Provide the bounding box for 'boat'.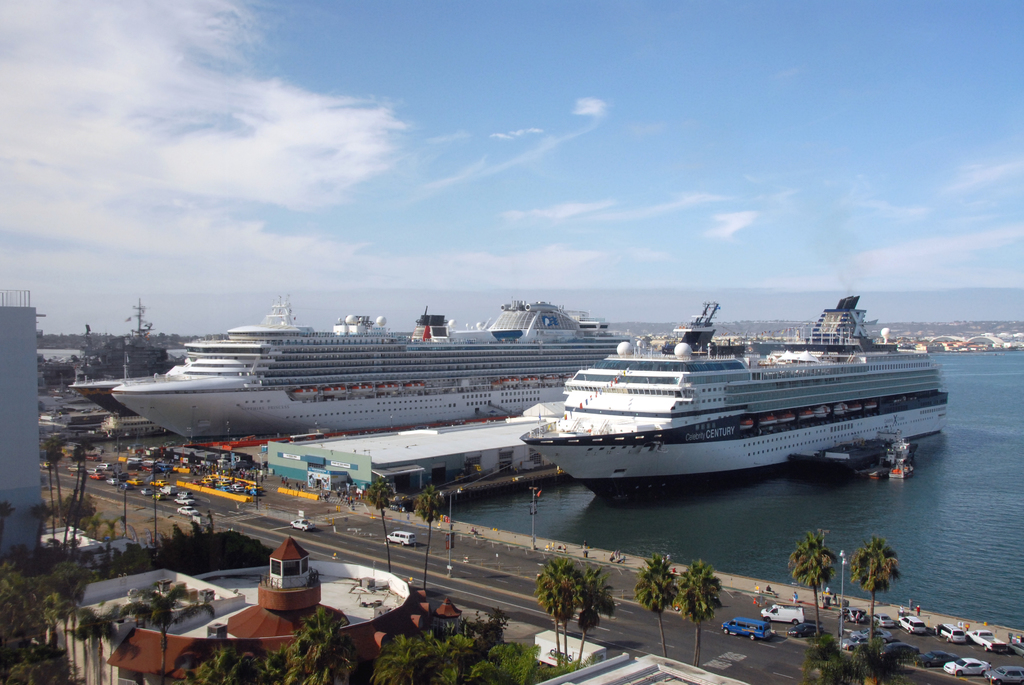
812,403,836,420.
